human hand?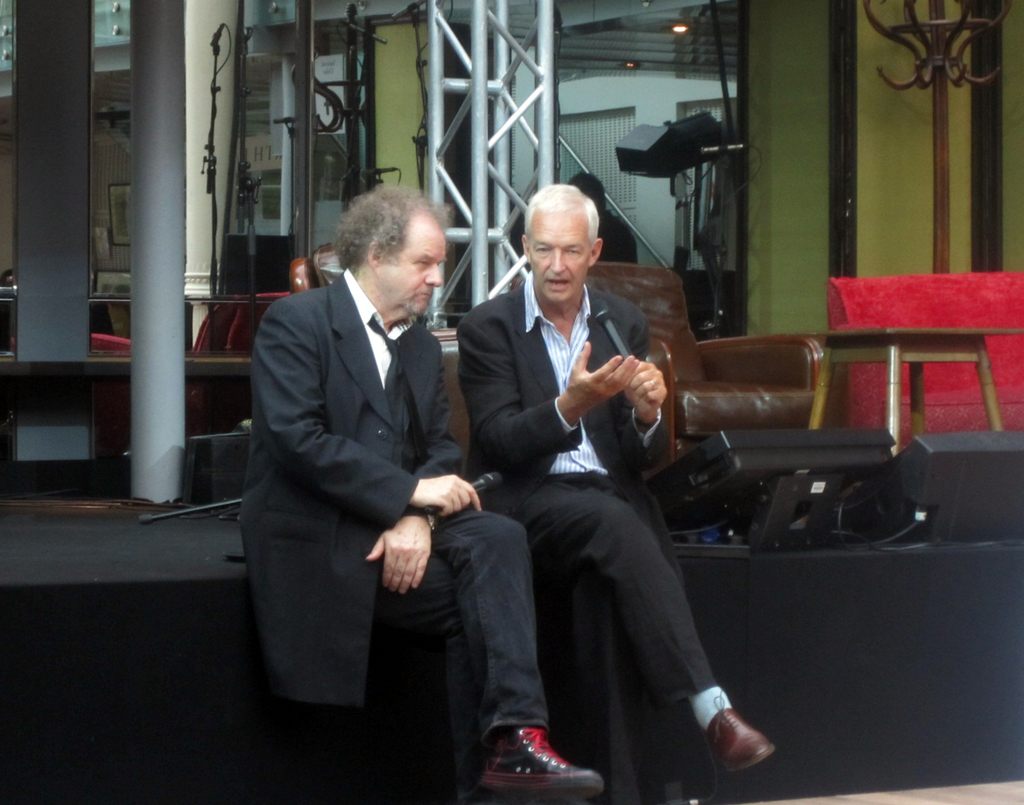
left=625, top=364, right=669, bottom=422
